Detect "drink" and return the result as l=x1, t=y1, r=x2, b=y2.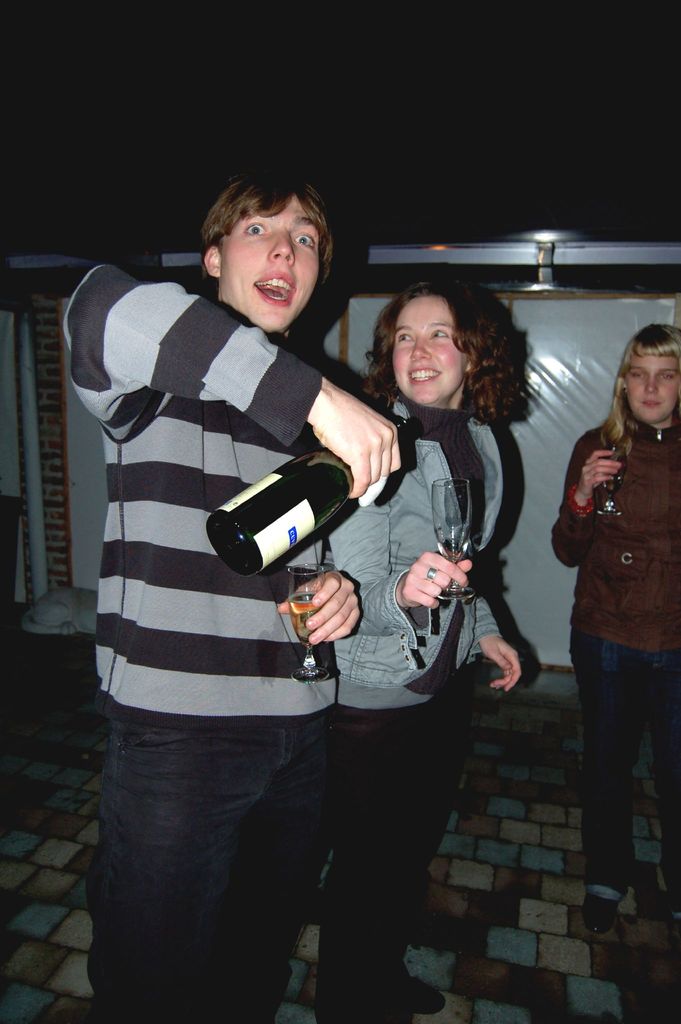
l=600, t=476, r=623, b=495.
